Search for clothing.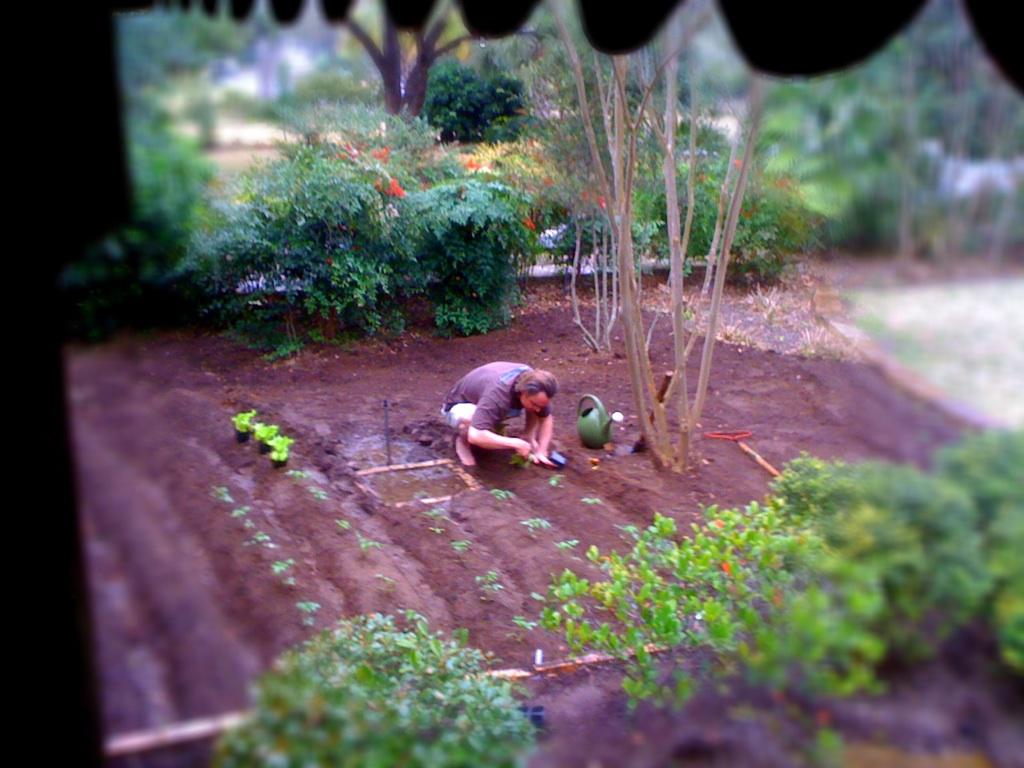
Found at (left=433, top=357, right=554, bottom=433).
